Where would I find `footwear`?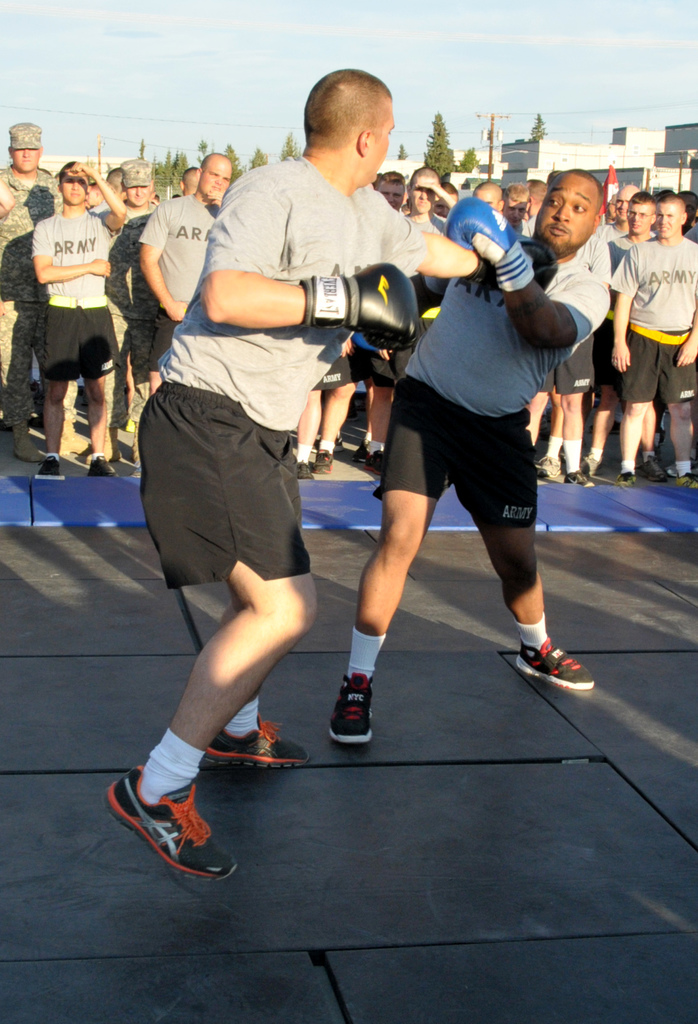
At <bbox>542, 450, 560, 481</bbox>.
